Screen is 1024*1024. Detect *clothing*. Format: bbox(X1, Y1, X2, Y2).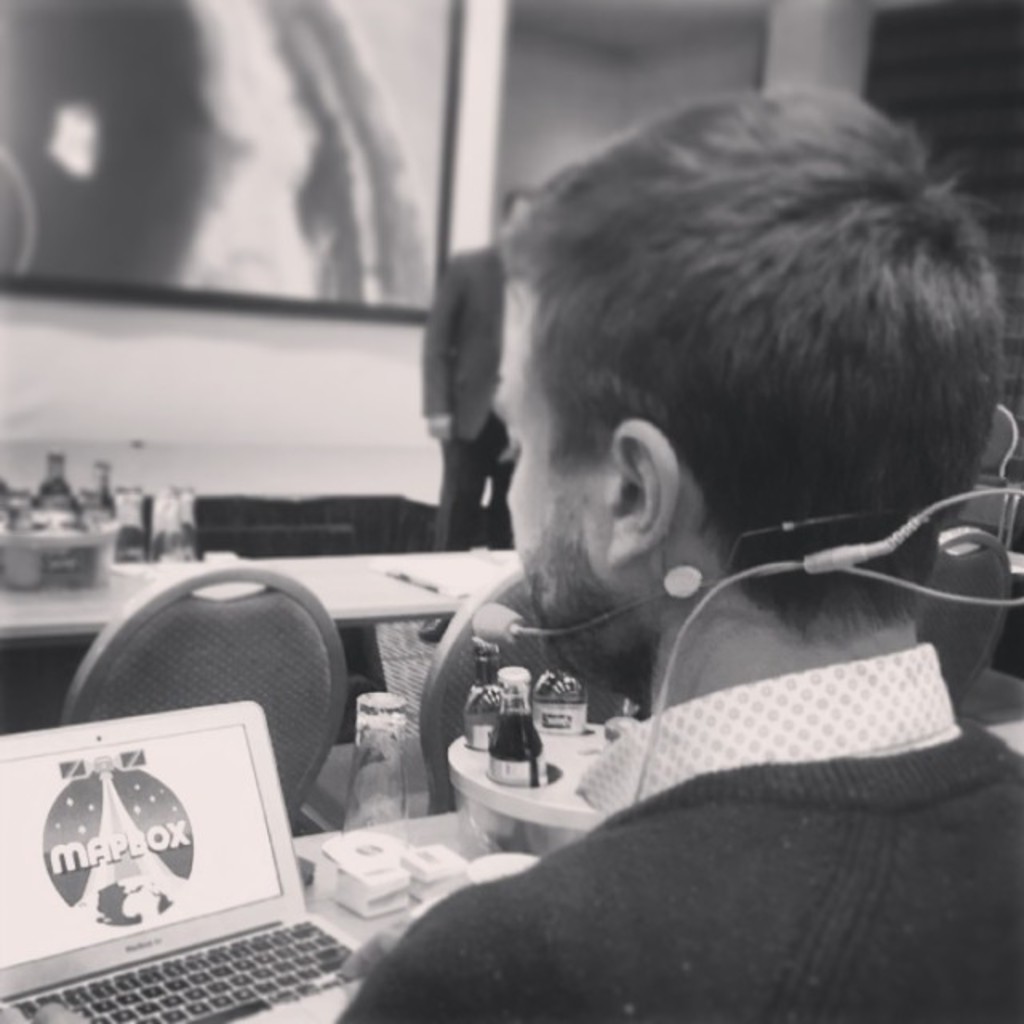
bbox(358, 661, 1022, 1022).
